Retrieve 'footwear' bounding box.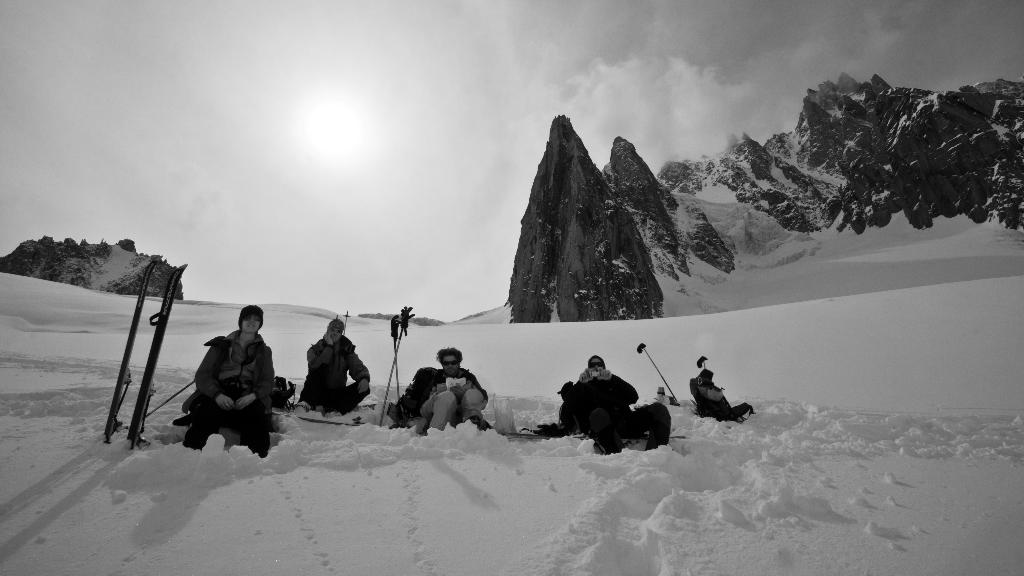
Bounding box: [181, 420, 207, 448].
